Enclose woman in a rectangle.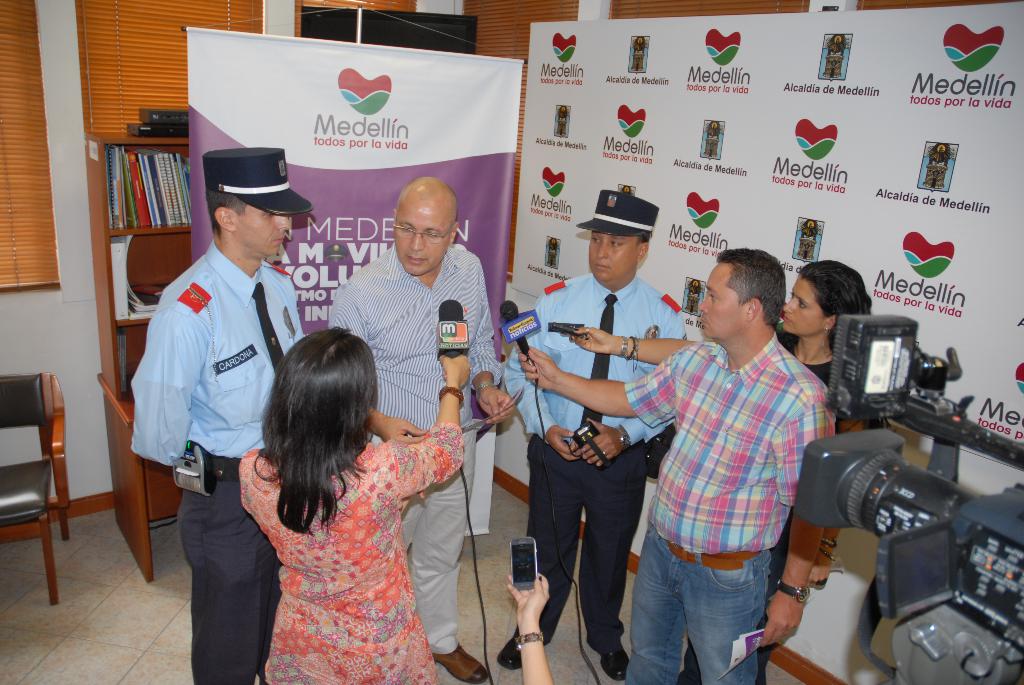
567 260 872 684.
